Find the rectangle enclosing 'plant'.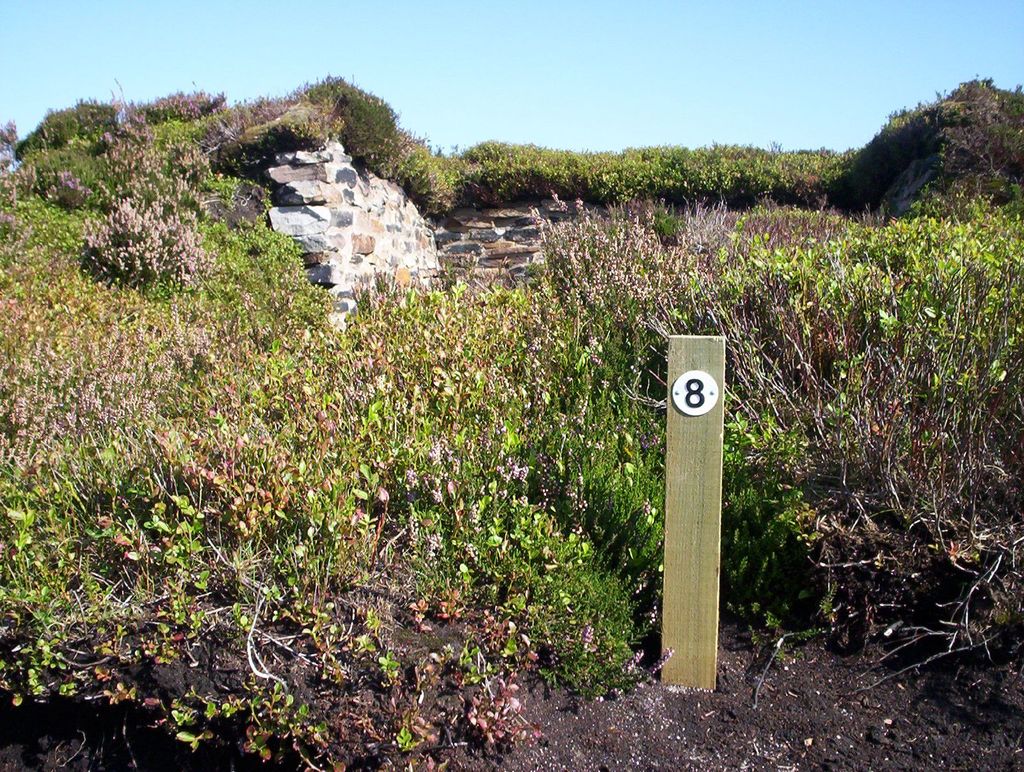
546 178 761 367.
